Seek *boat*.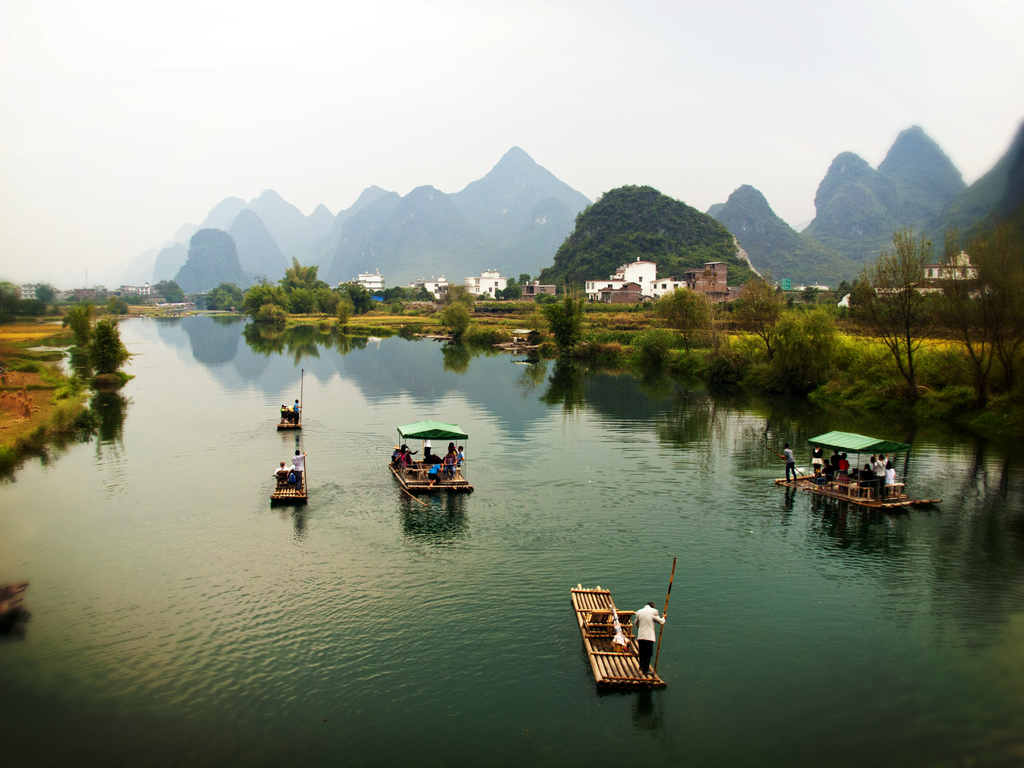
rect(783, 438, 930, 516).
